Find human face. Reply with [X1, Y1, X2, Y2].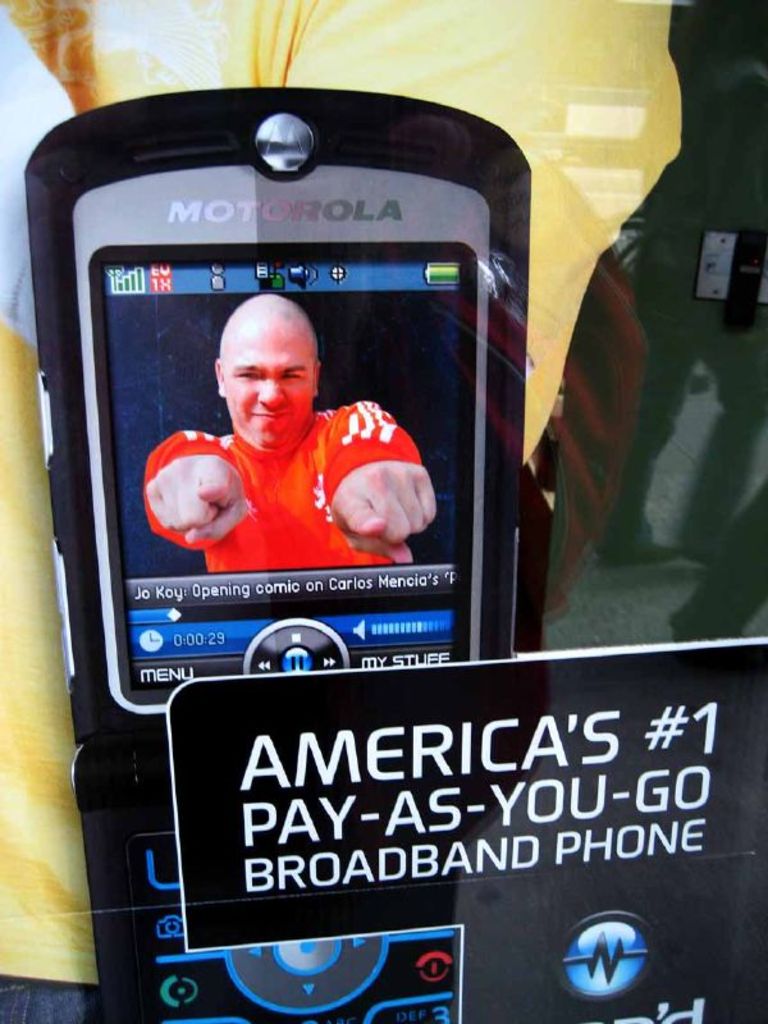
[223, 320, 315, 449].
